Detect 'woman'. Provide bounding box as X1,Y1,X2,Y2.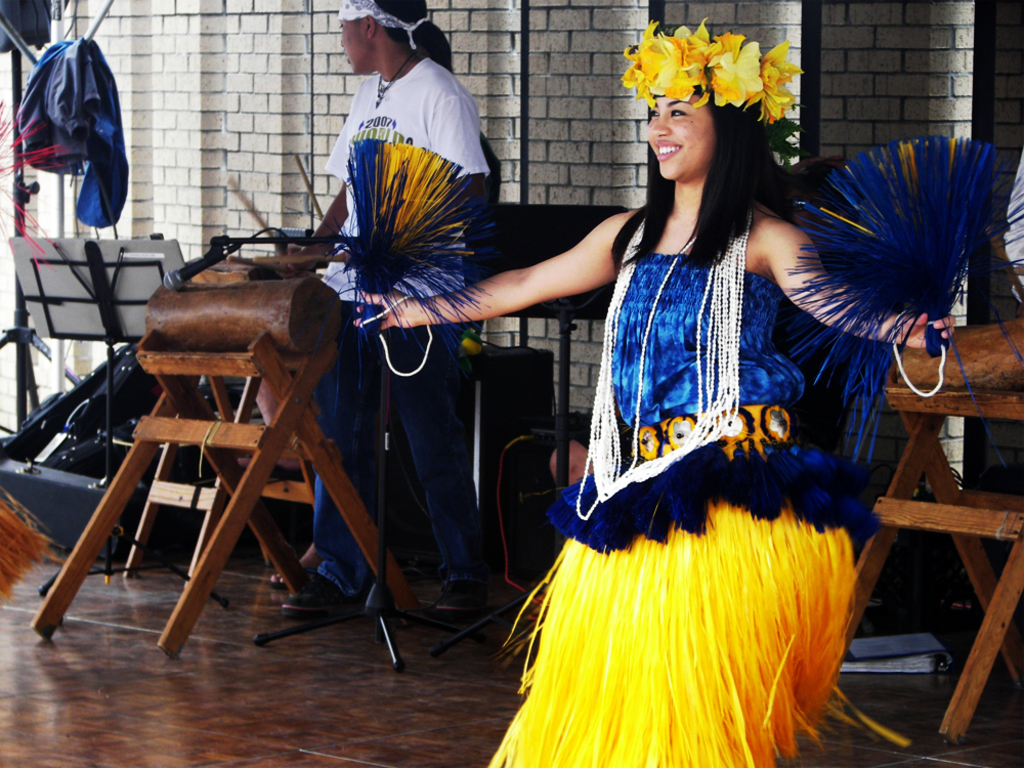
351,12,963,767.
